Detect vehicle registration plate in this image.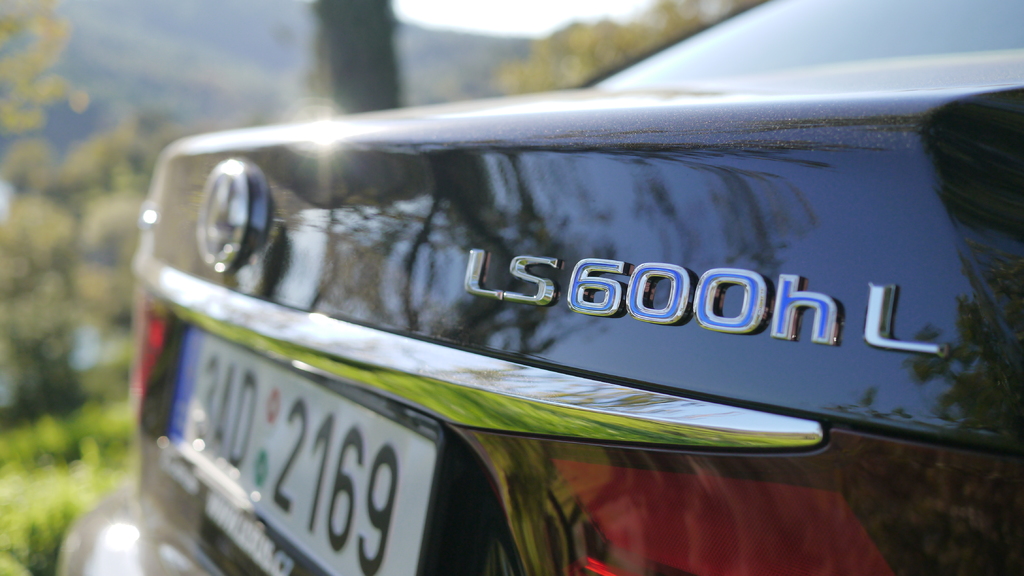
Detection: detection(152, 340, 486, 556).
